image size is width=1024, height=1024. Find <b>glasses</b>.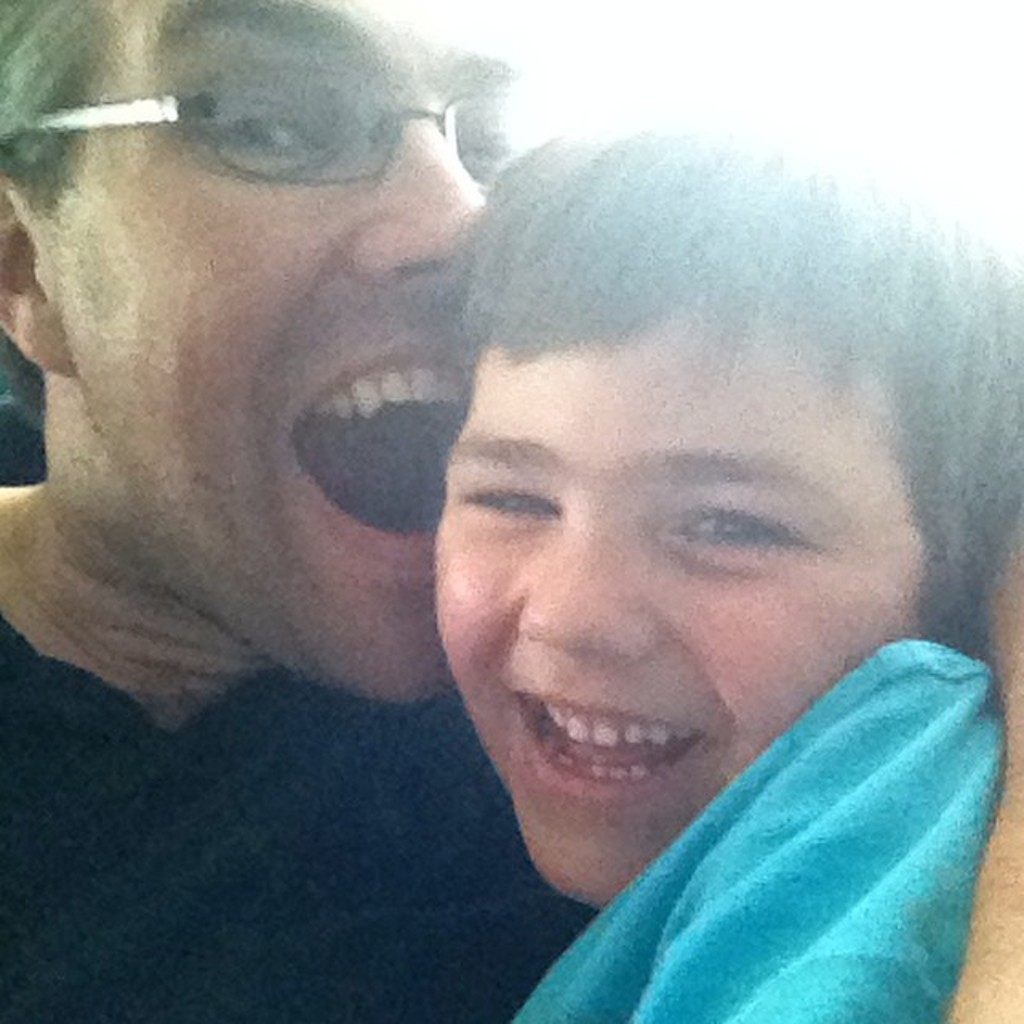
[10, 48, 597, 216].
